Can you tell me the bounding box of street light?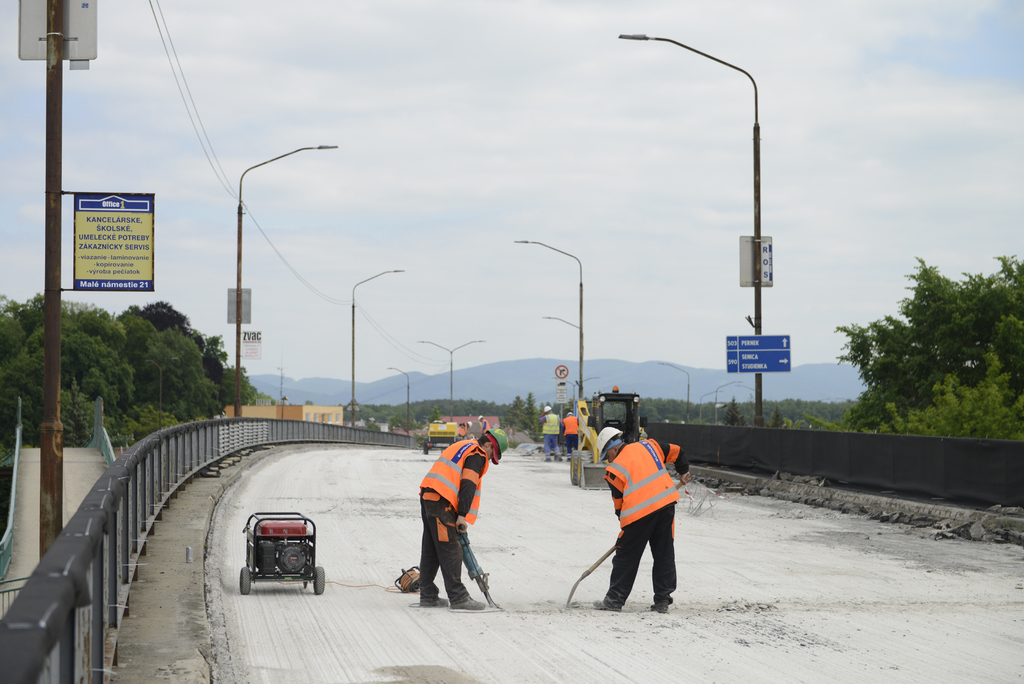
rect(416, 338, 488, 423).
